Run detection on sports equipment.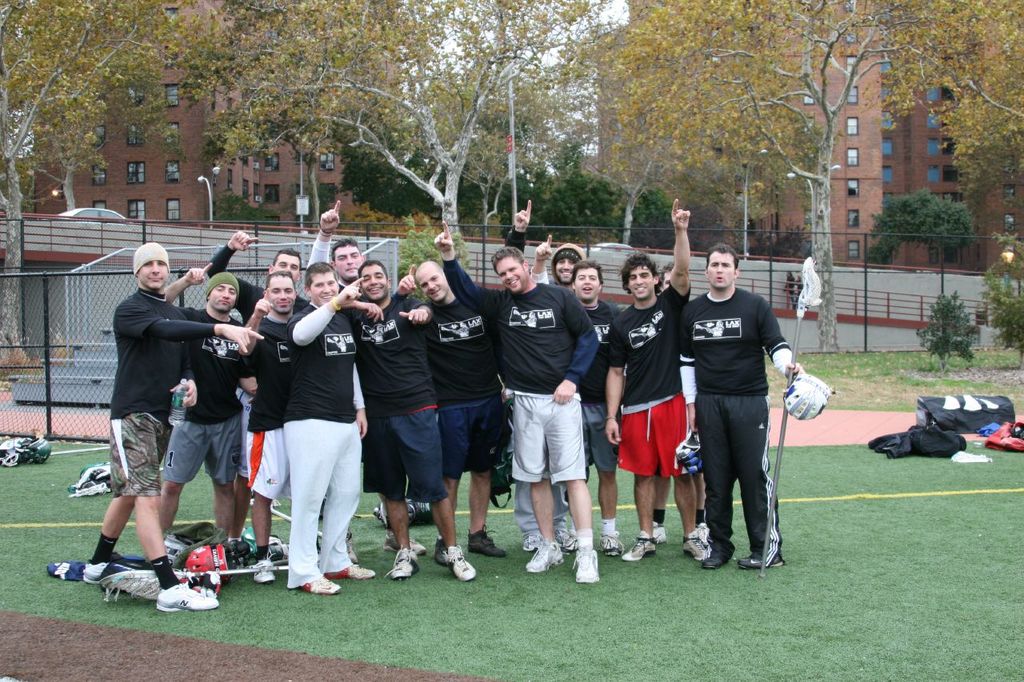
Result: box(385, 546, 420, 578).
